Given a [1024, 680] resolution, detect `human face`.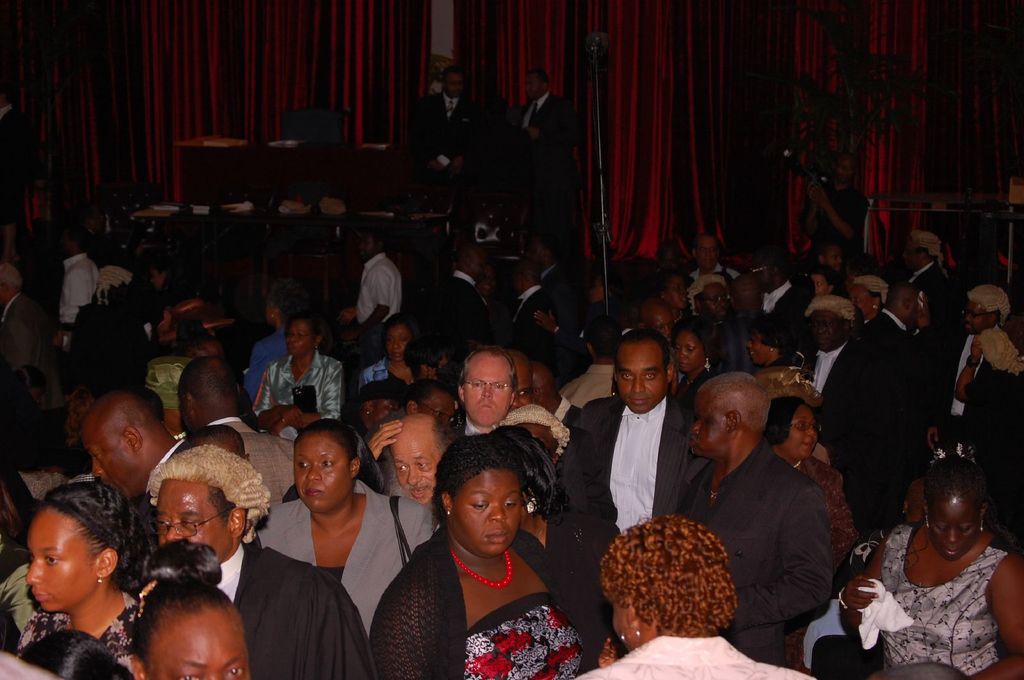
bbox=(440, 68, 465, 104).
